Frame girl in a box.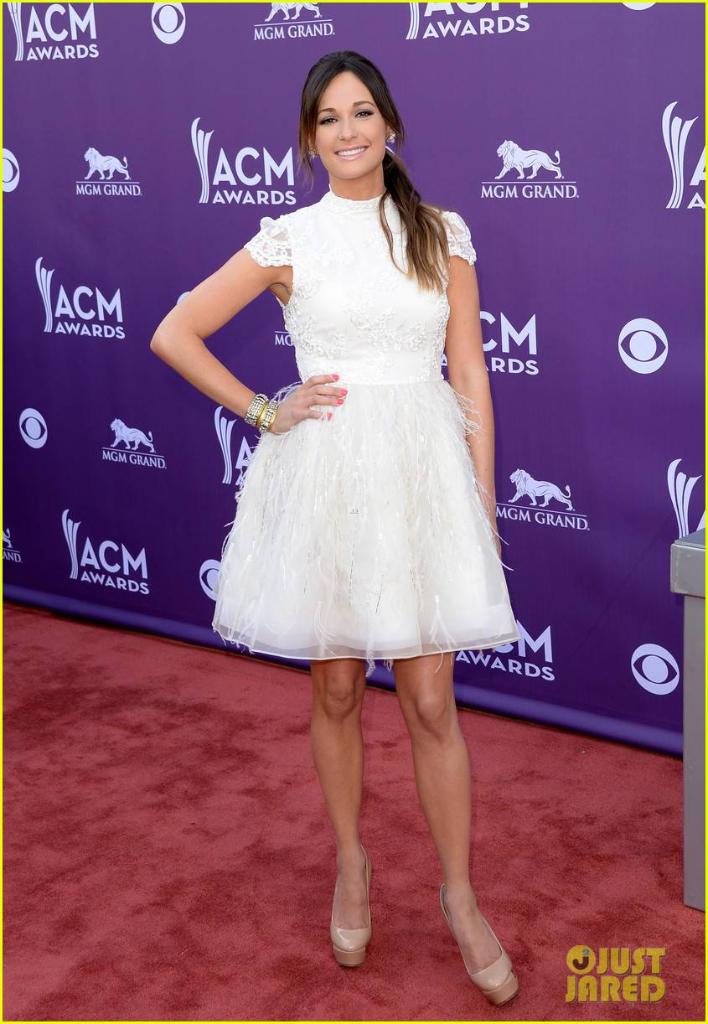
bbox=[147, 51, 520, 1001].
